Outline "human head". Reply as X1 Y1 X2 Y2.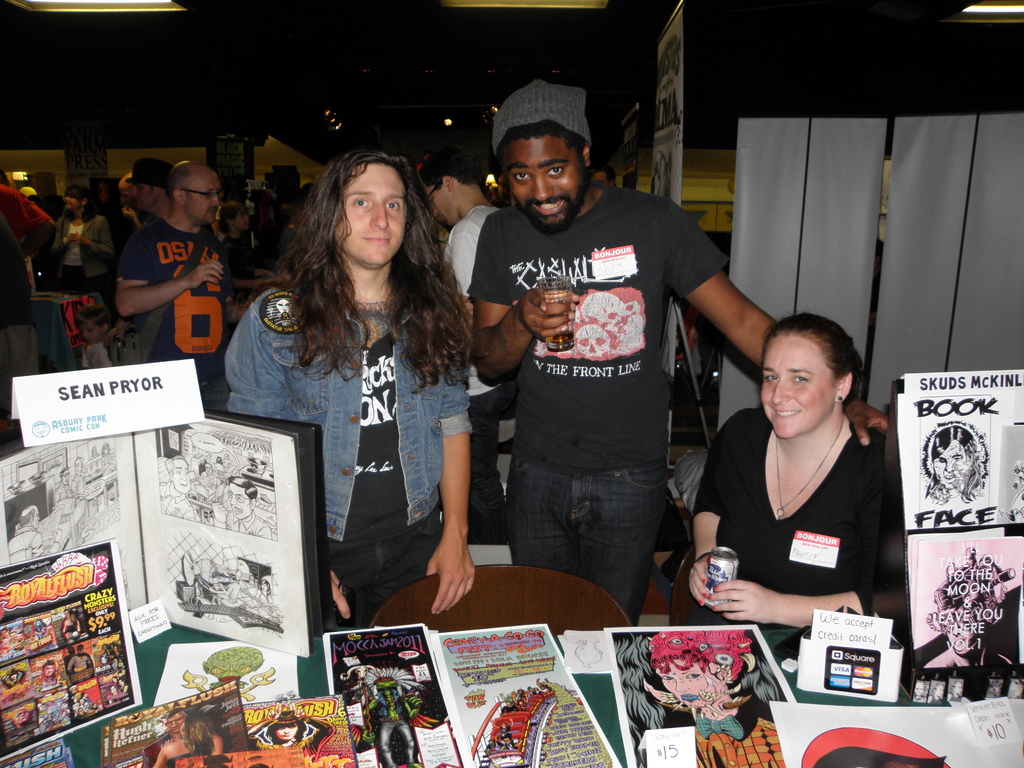
74 644 83 657.
